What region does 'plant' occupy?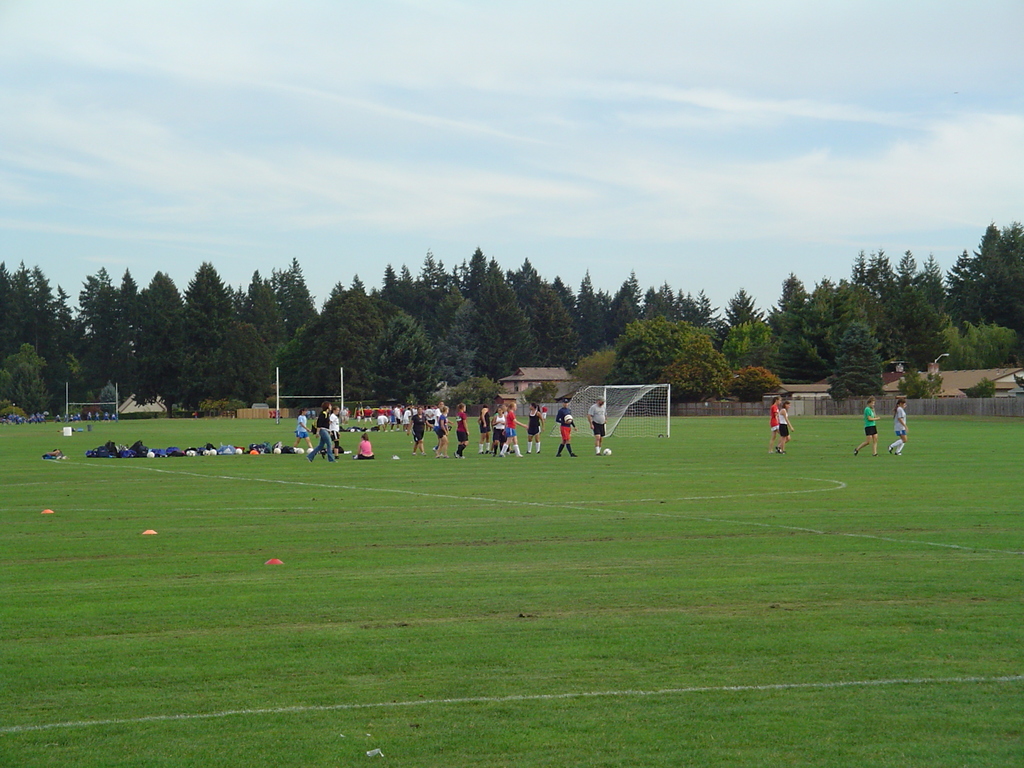
(57, 349, 88, 412).
